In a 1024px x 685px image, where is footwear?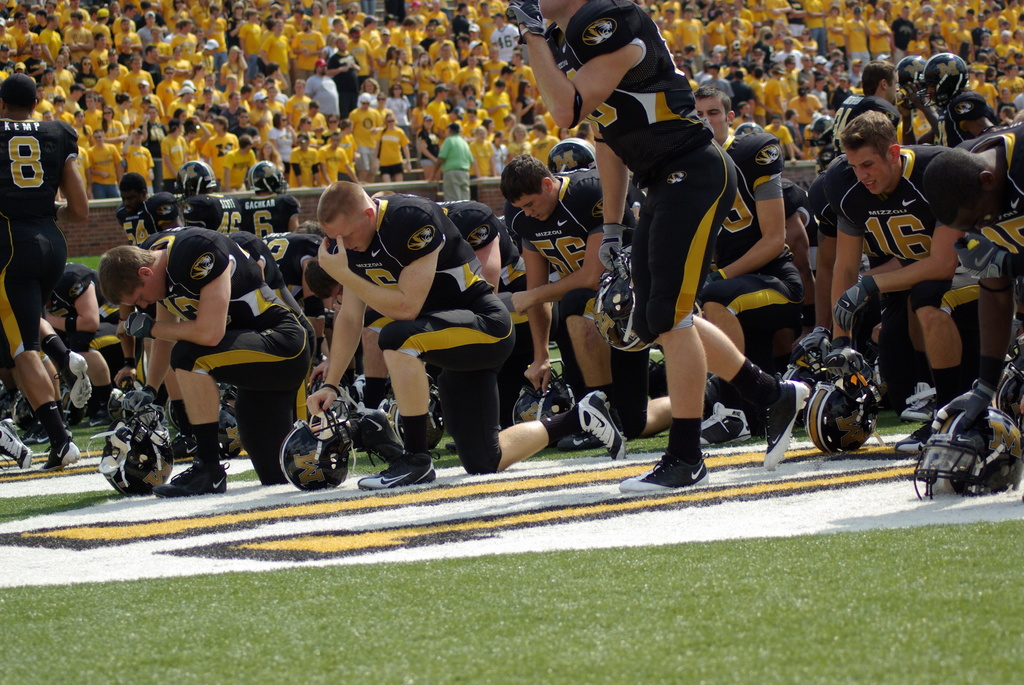
<bbox>1, 415, 31, 468</bbox>.
